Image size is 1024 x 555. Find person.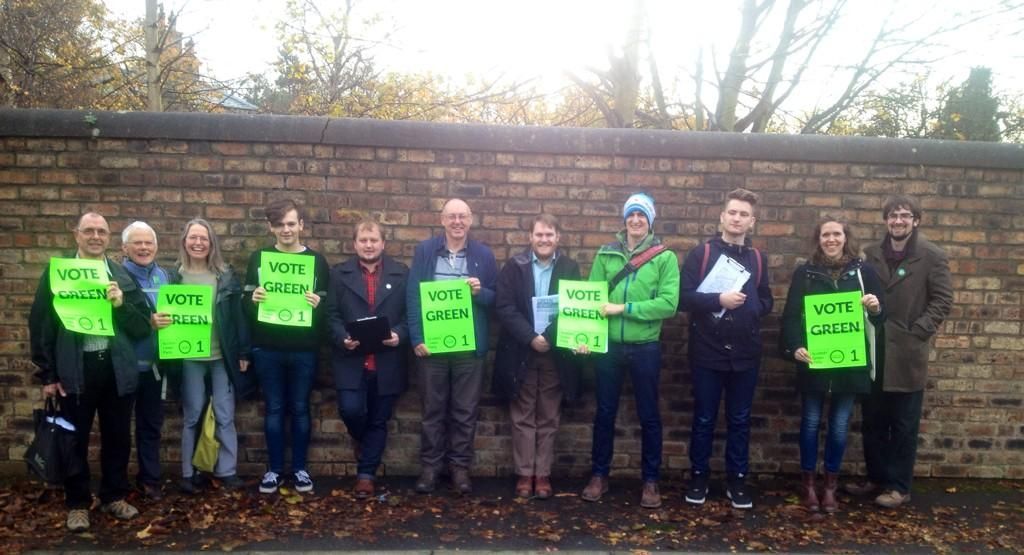
{"left": 231, "top": 191, "right": 317, "bottom": 474}.
